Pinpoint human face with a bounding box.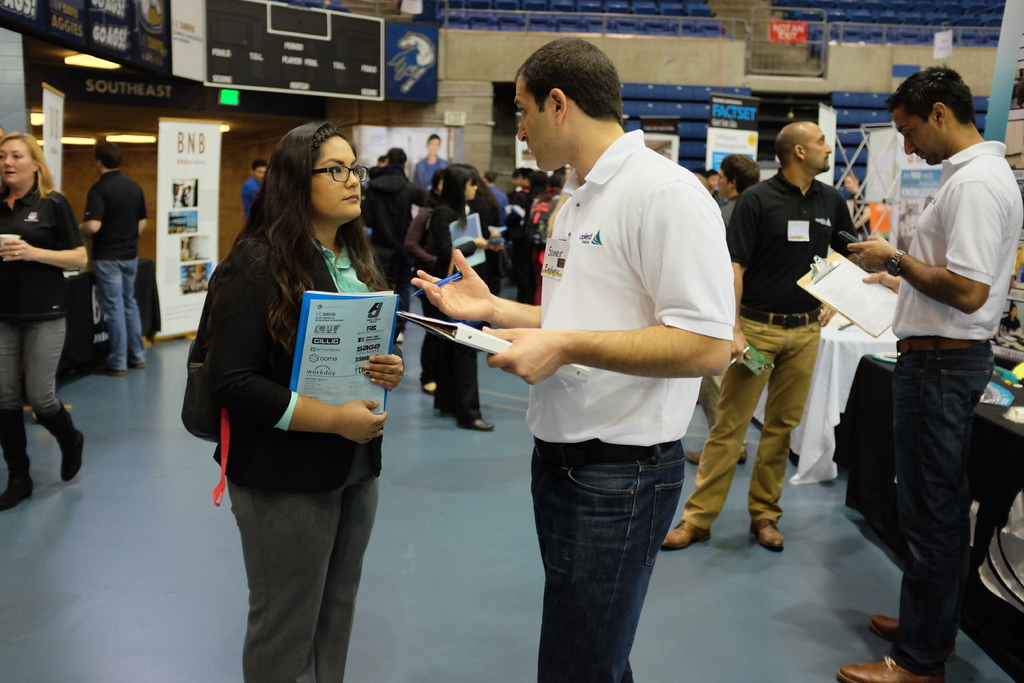
select_region(429, 138, 441, 155).
